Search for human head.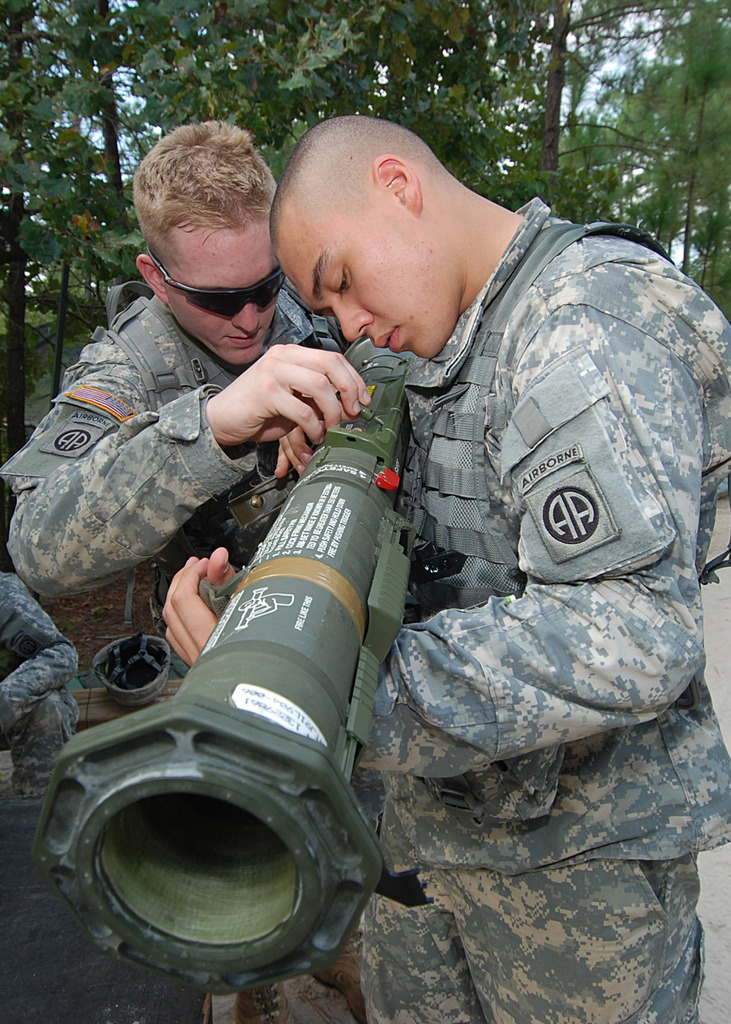
Found at 135,118,285,372.
